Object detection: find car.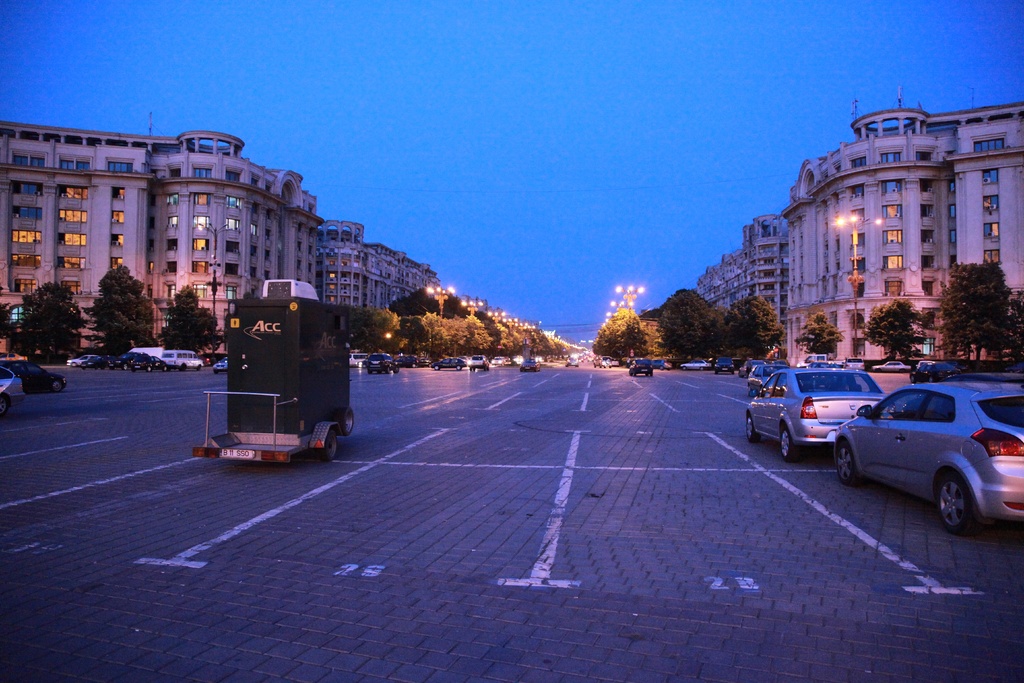
x1=0 y1=367 x2=31 y2=415.
